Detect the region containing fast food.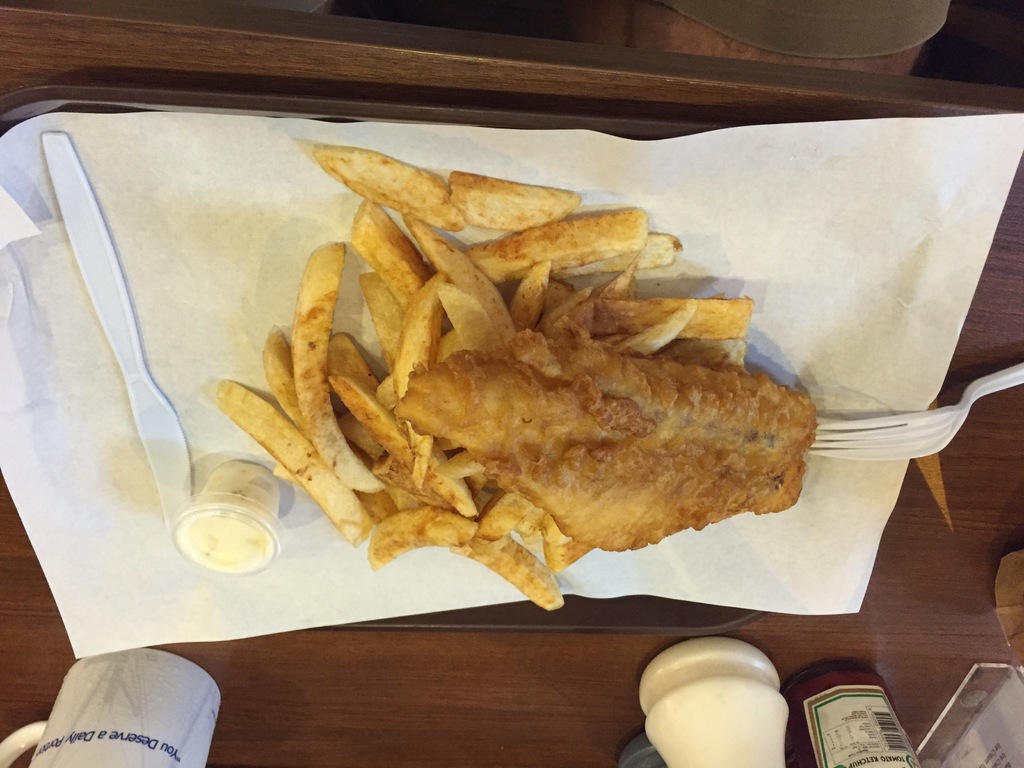
[214, 192, 806, 596].
